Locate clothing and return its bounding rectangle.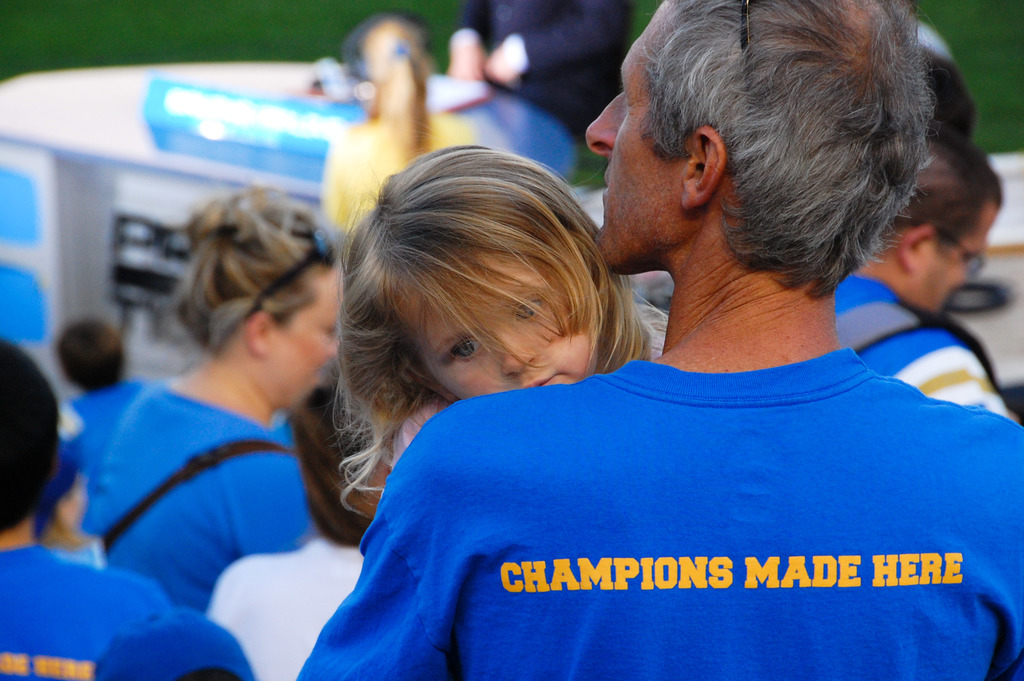
rect(210, 536, 365, 680).
